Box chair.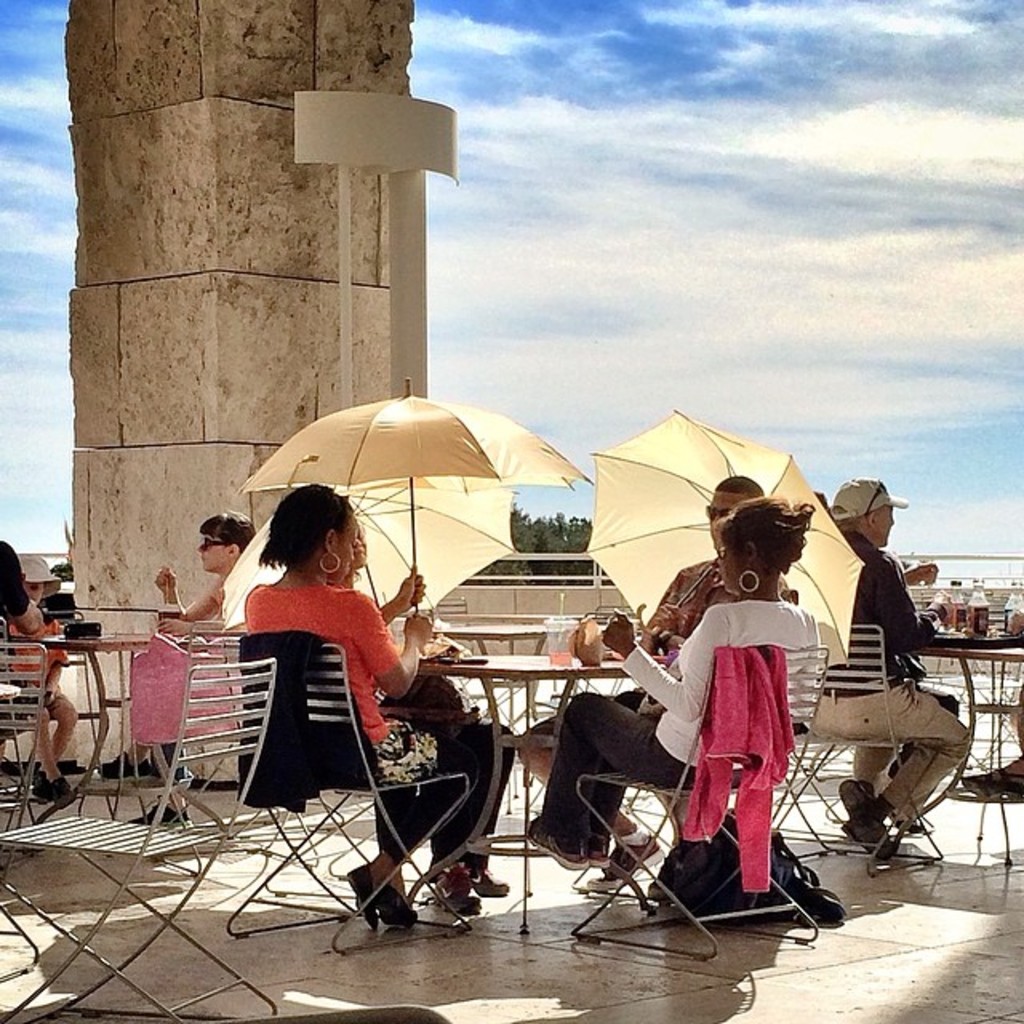
bbox(570, 640, 826, 965).
